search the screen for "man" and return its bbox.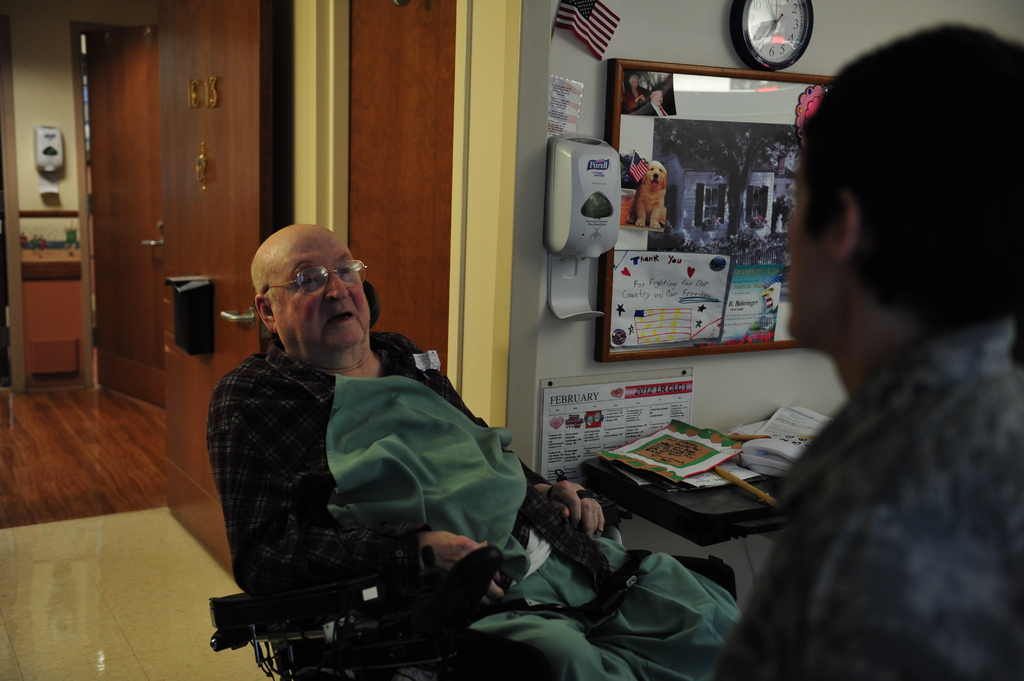
Found: <box>209,224,740,680</box>.
